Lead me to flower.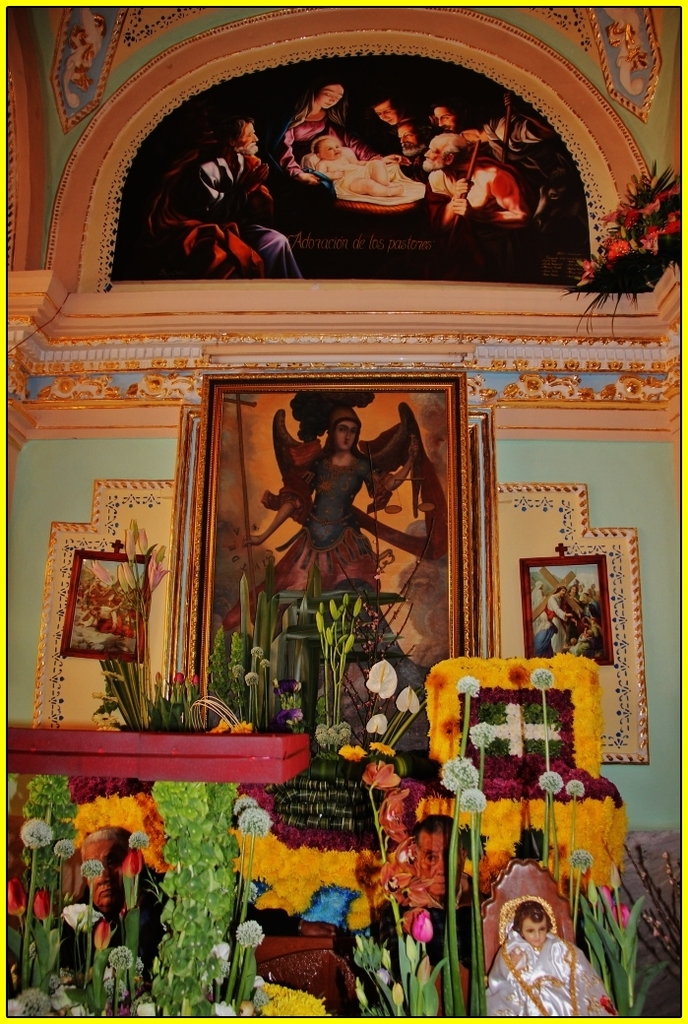
Lead to l=78, t=860, r=104, b=879.
